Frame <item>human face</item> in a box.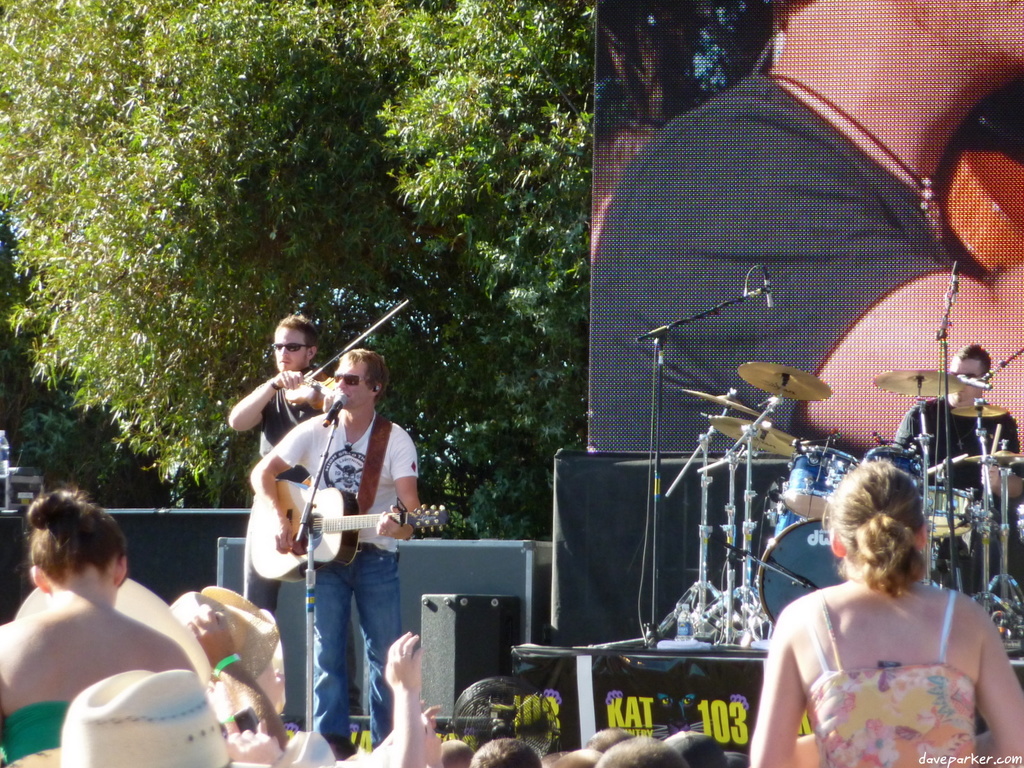
[x1=950, y1=356, x2=979, y2=400].
